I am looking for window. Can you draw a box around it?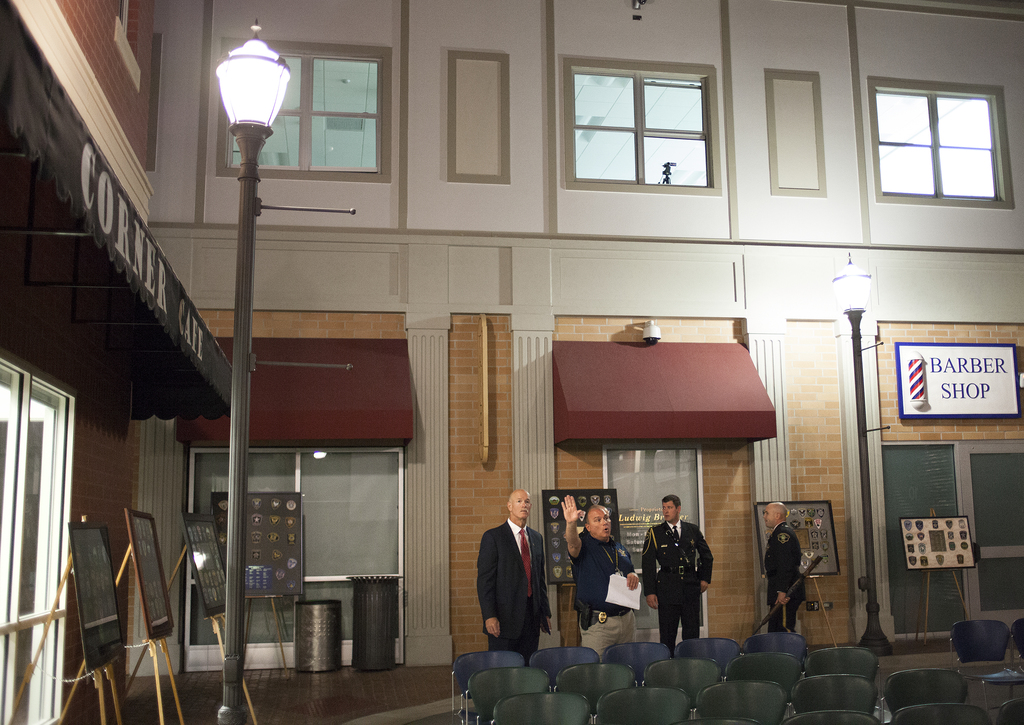
Sure, the bounding box is (left=600, top=445, right=708, bottom=637).
